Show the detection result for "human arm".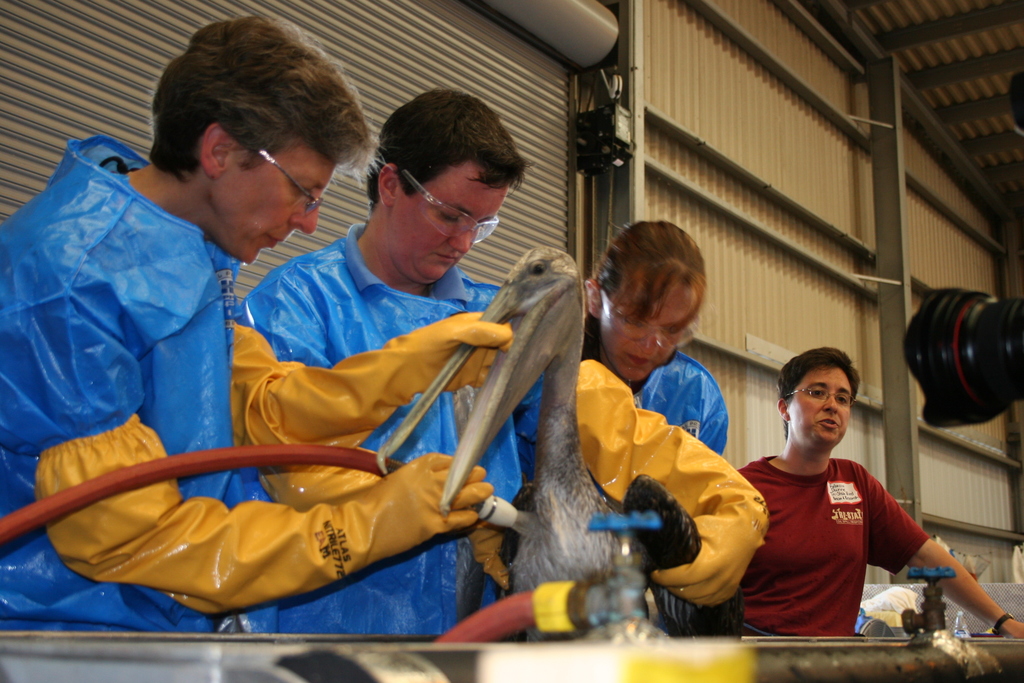
223, 306, 514, 462.
